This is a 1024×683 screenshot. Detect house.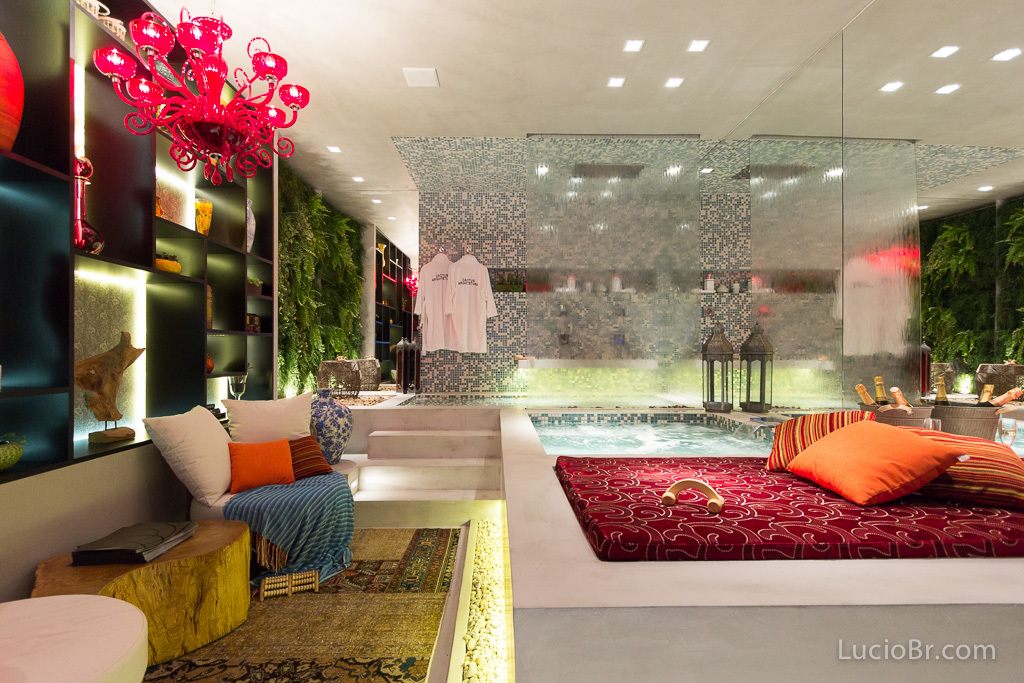
x1=8, y1=47, x2=1023, y2=603.
